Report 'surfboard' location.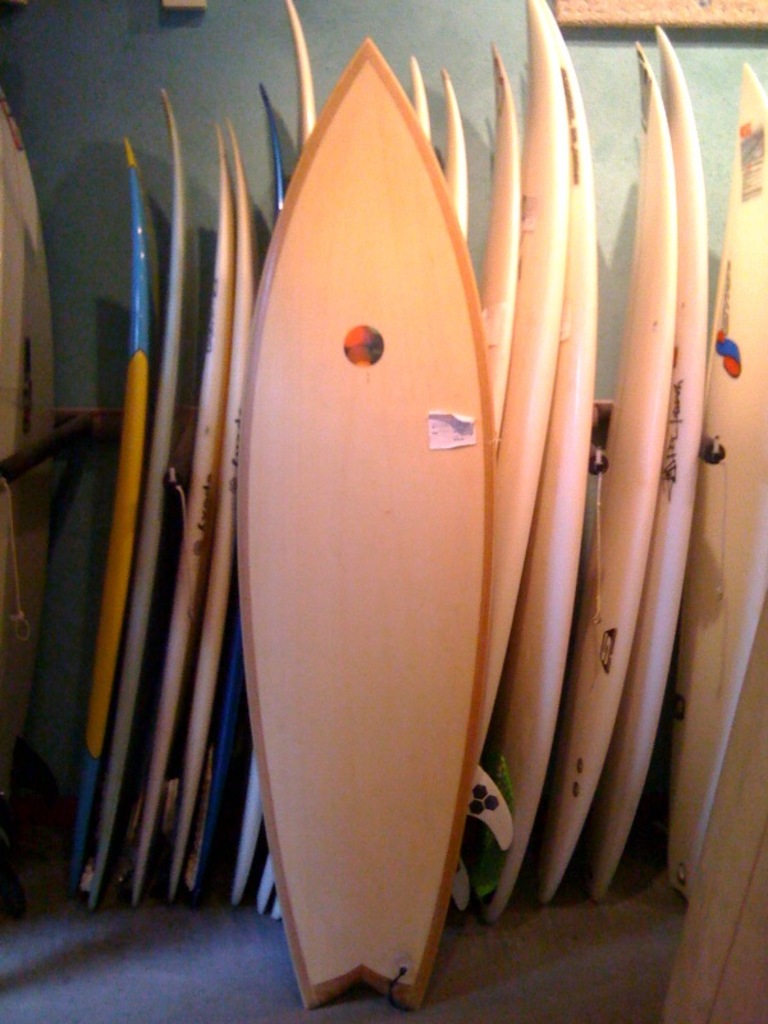
Report: box(238, 36, 494, 1021).
